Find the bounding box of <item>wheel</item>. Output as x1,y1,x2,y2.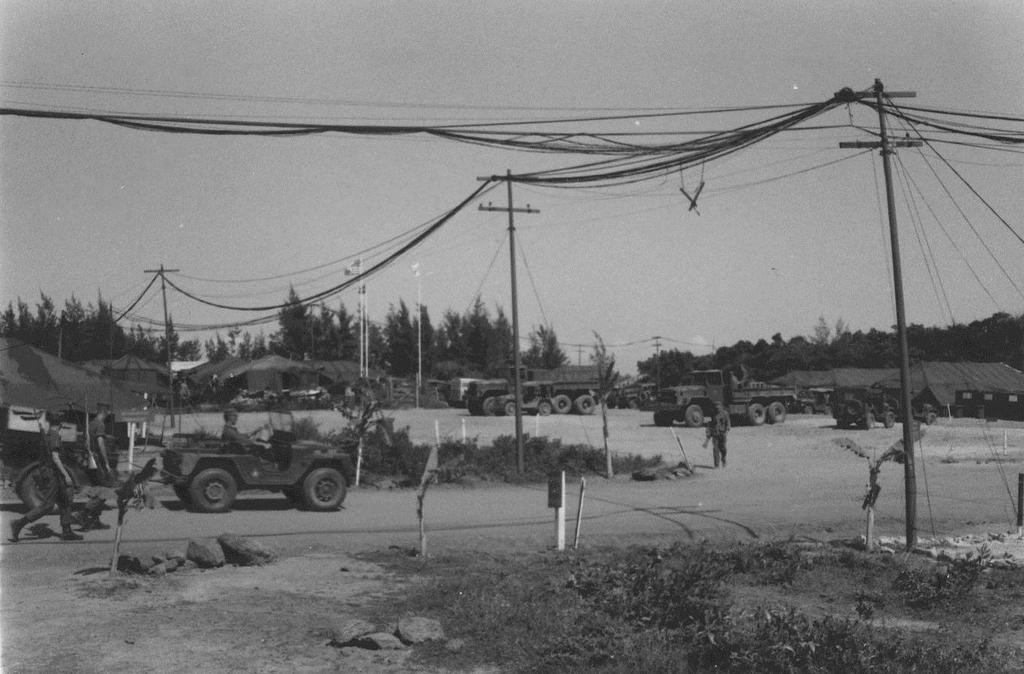
652,414,672,425.
